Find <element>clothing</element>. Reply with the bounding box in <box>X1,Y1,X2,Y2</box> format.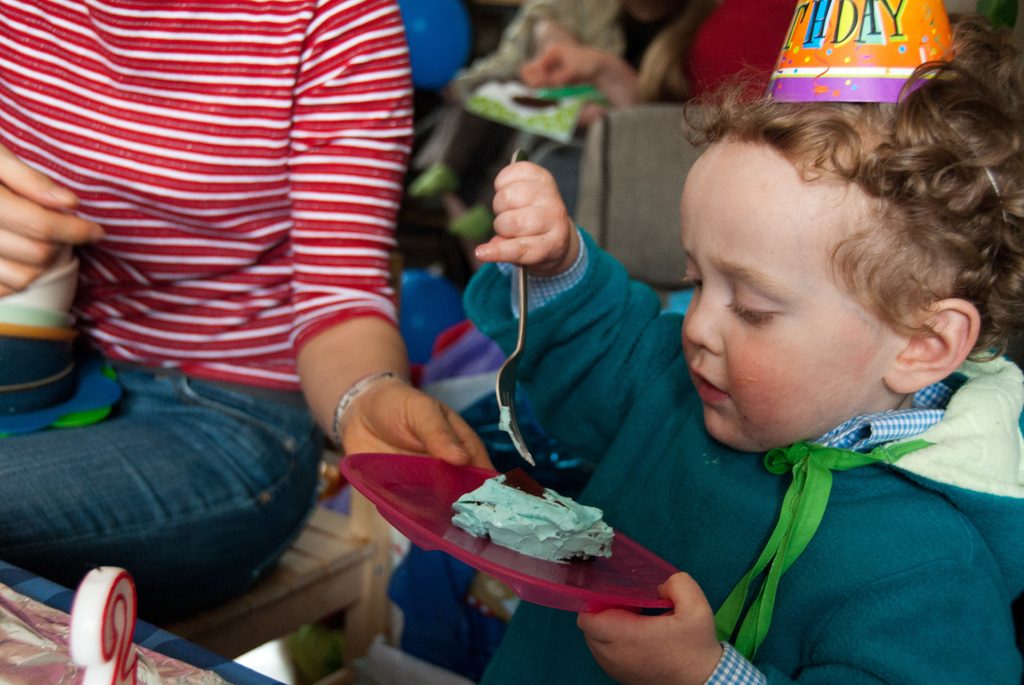
<box>436,254,1023,684</box>.
